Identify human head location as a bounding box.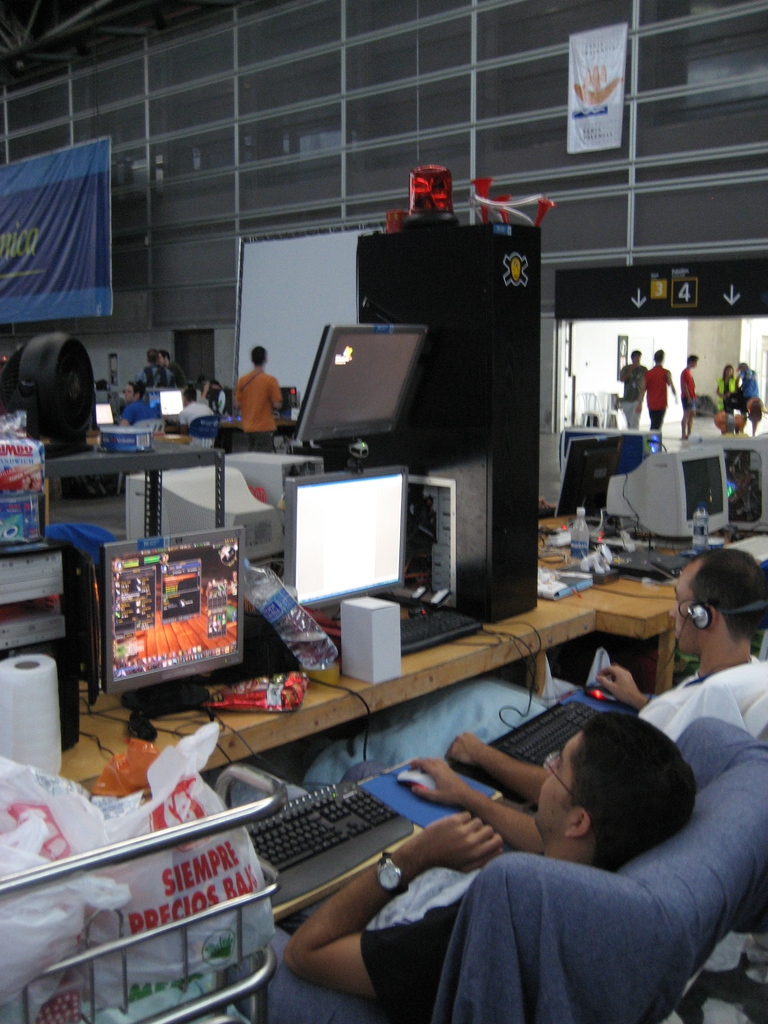
(left=668, top=548, right=767, bottom=659).
